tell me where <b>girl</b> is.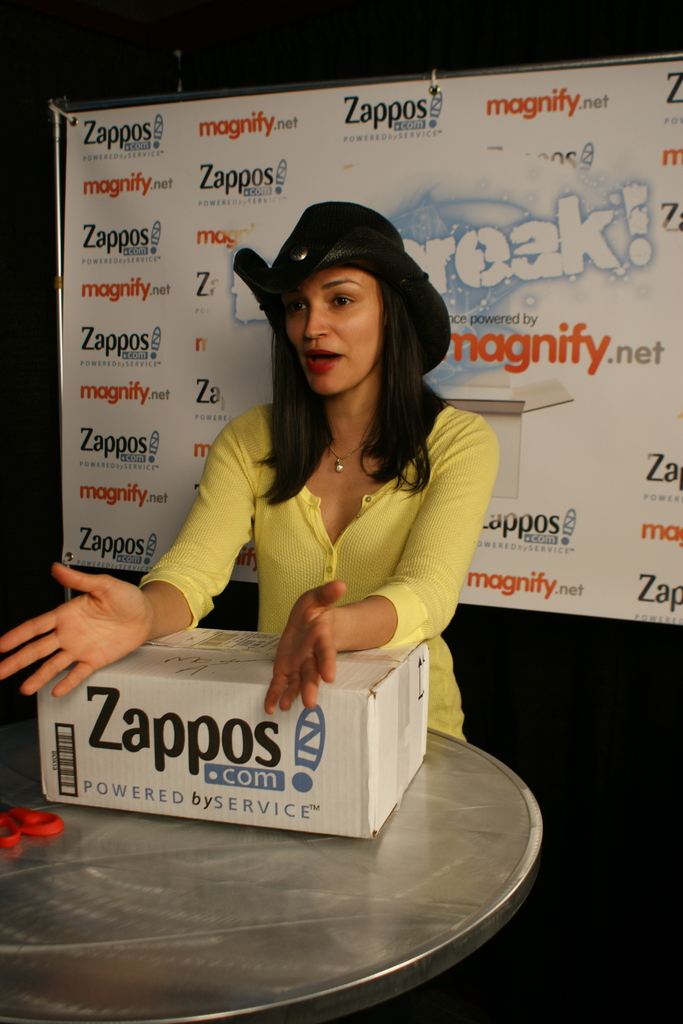
<b>girl</b> is at left=0, top=202, right=504, bottom=739.
